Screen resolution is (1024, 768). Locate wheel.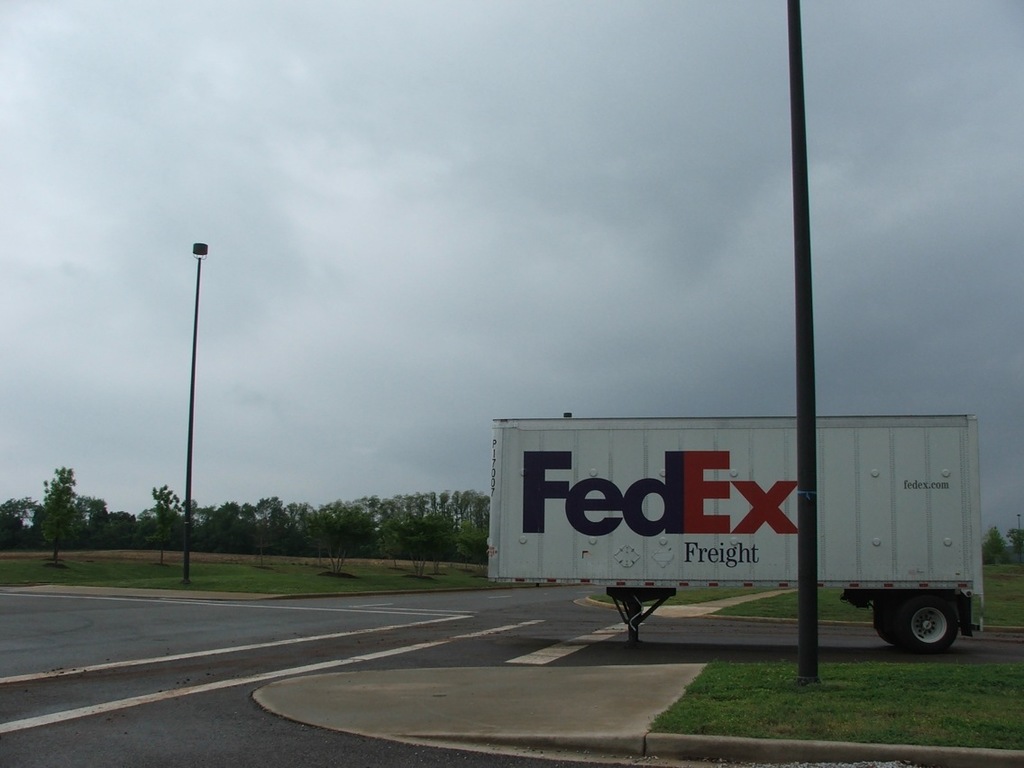
{"left": 889, "top": 595, "right": 971, "bottom": 662}.
